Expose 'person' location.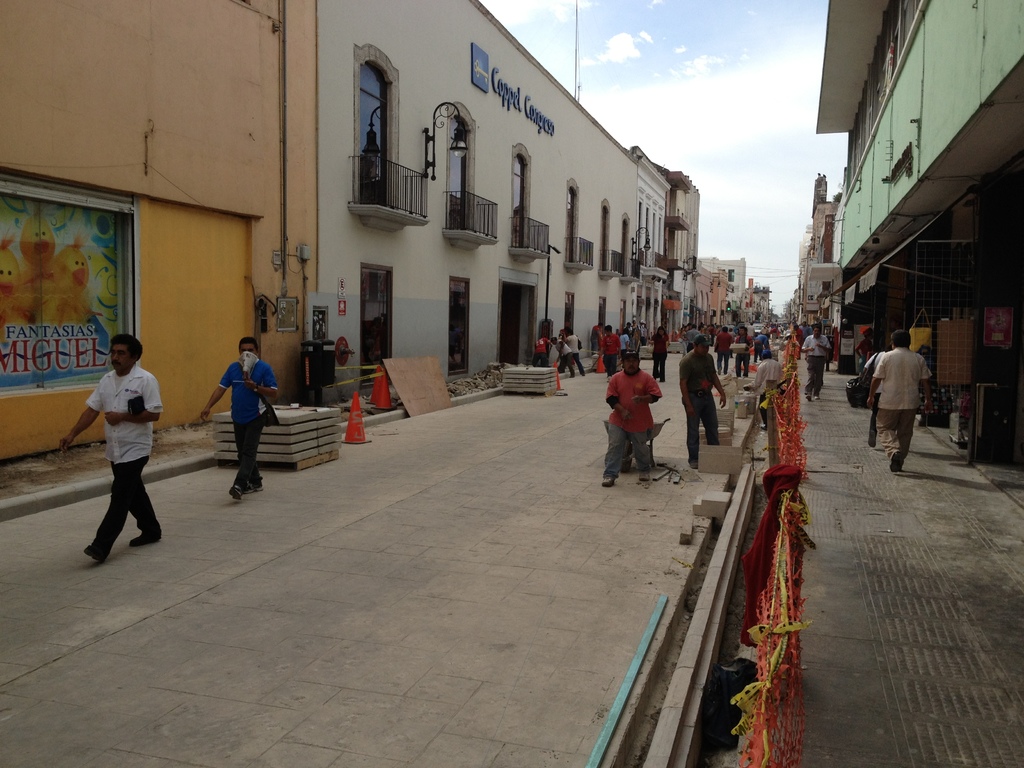
Exposed at bbox=(561, 326, 588, 374).
